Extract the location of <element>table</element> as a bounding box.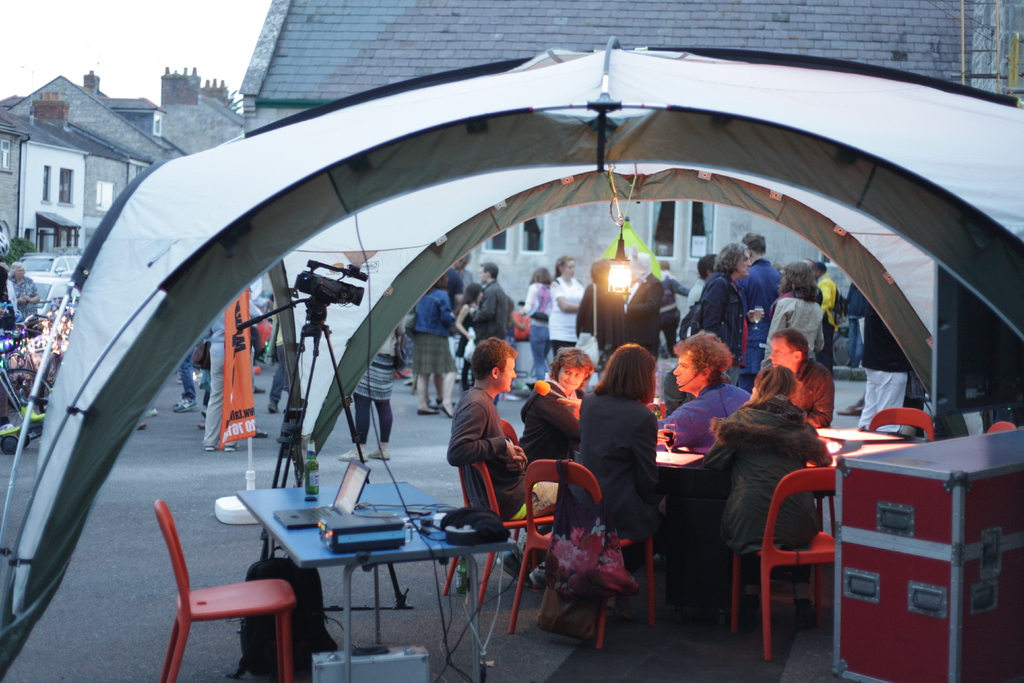
bbox(230, 472, 516, 682).
